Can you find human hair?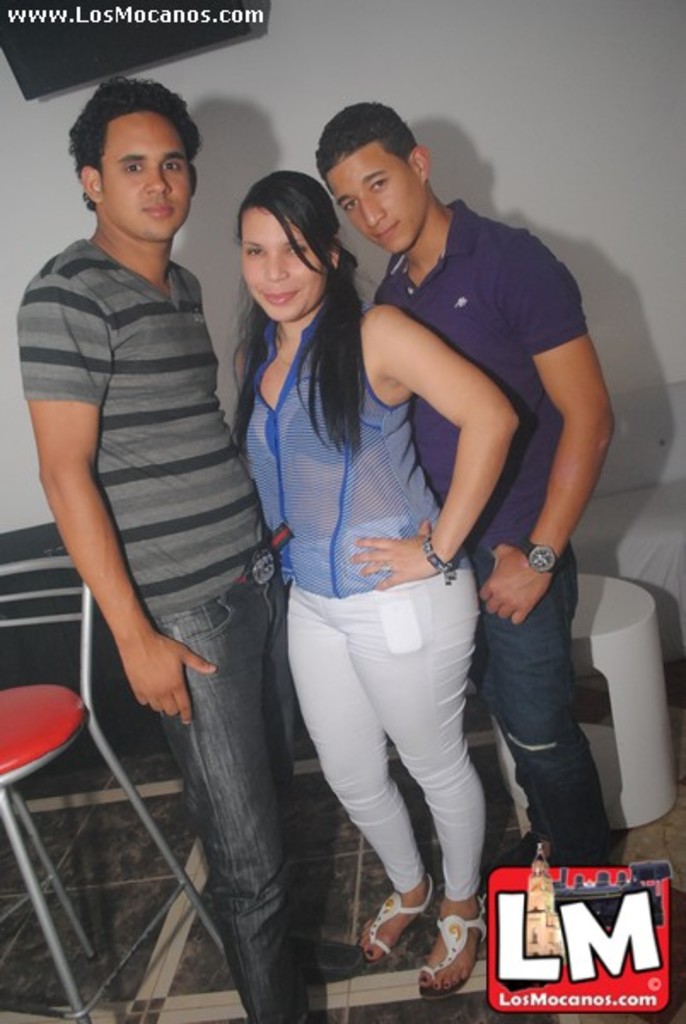
Yes, bounding box: [x1=234, y1=171, x2=381, y2=474].
